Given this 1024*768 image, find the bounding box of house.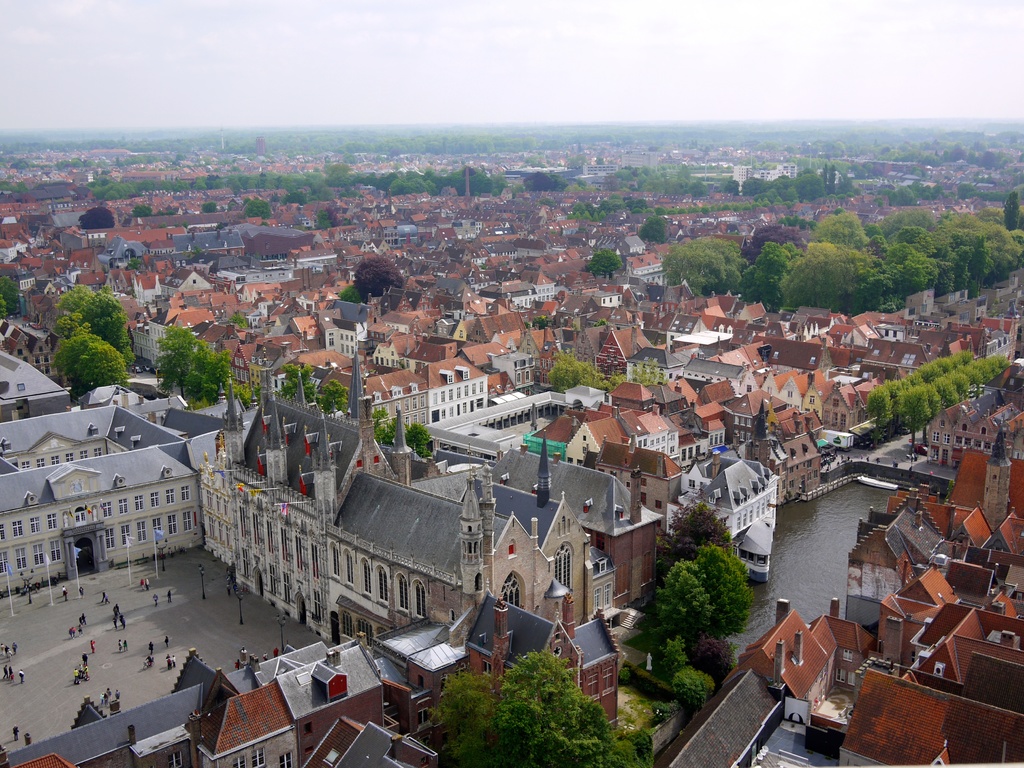
x1=637, y1=595, x2=872, y2=767.
